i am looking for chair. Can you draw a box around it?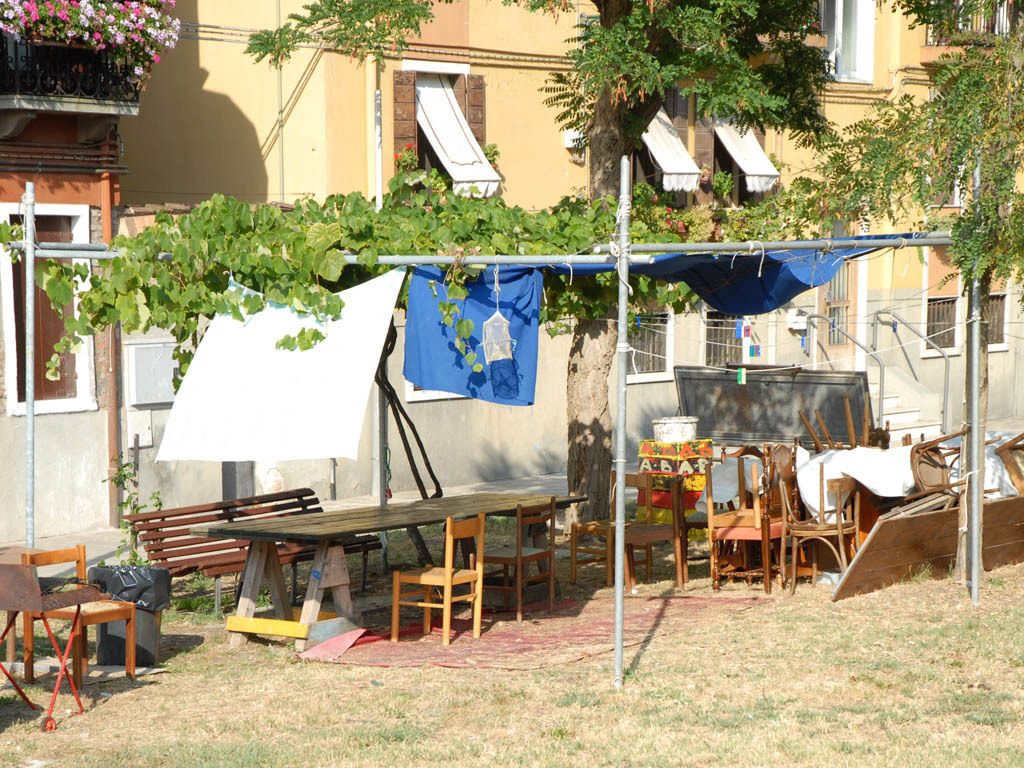
Sure, the bounding box is pyautogui.locateOnScreen(621, 476, 690, 586).
